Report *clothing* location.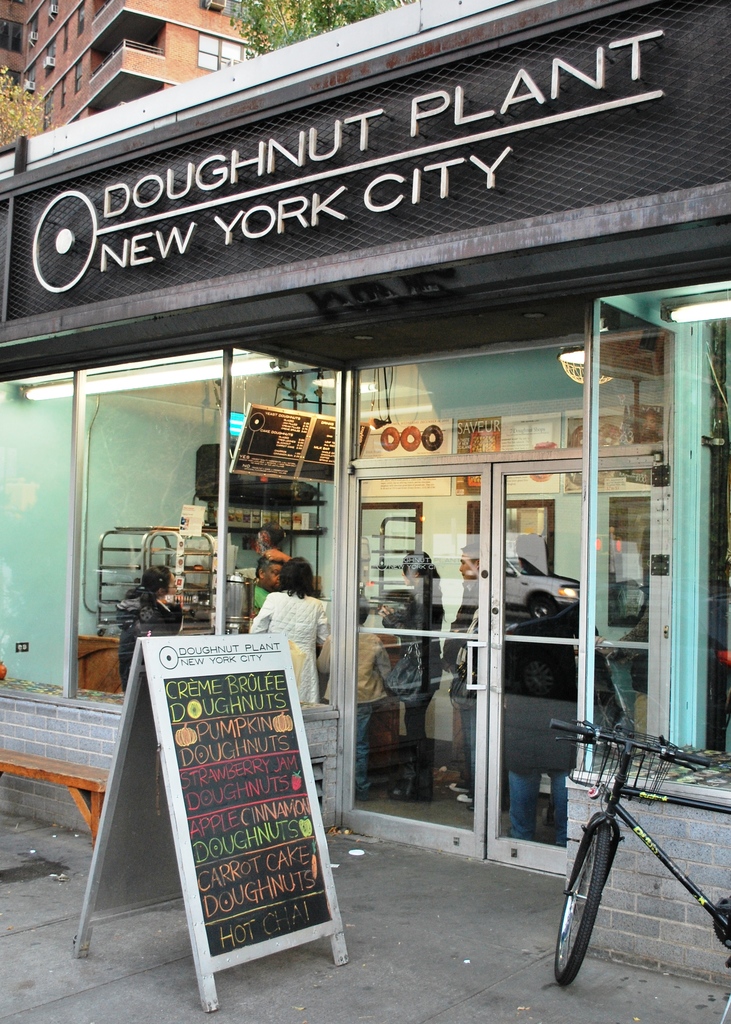
Report: (245,587,329,699).
